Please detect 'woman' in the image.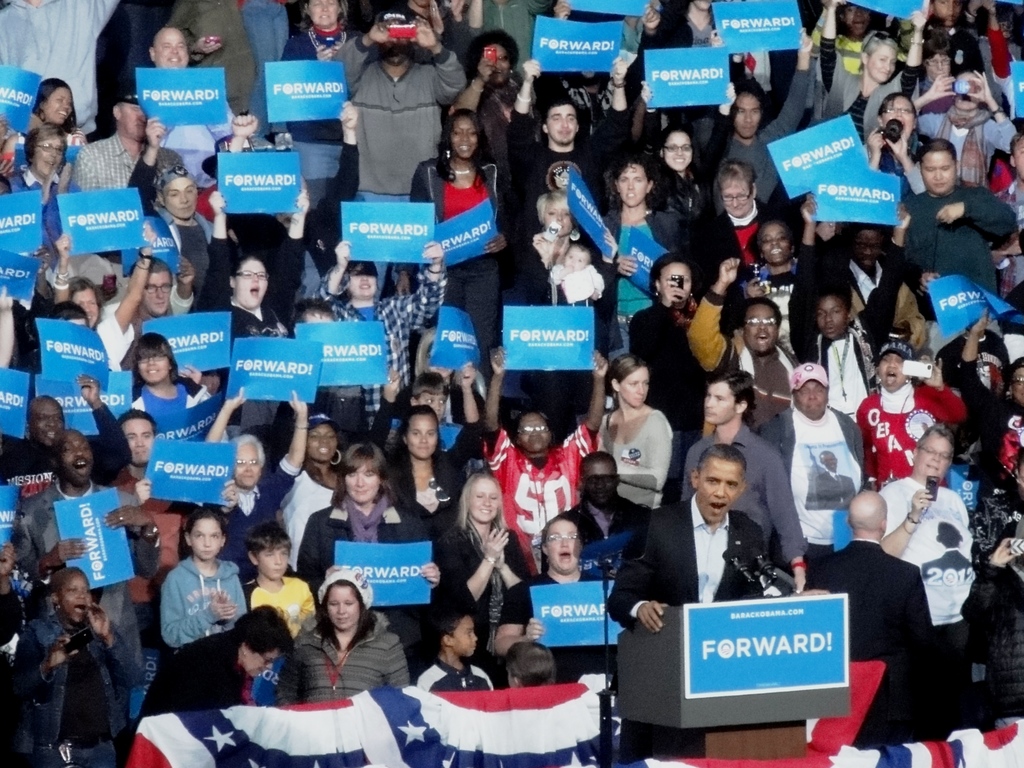
[54, 228, 158, 365].
